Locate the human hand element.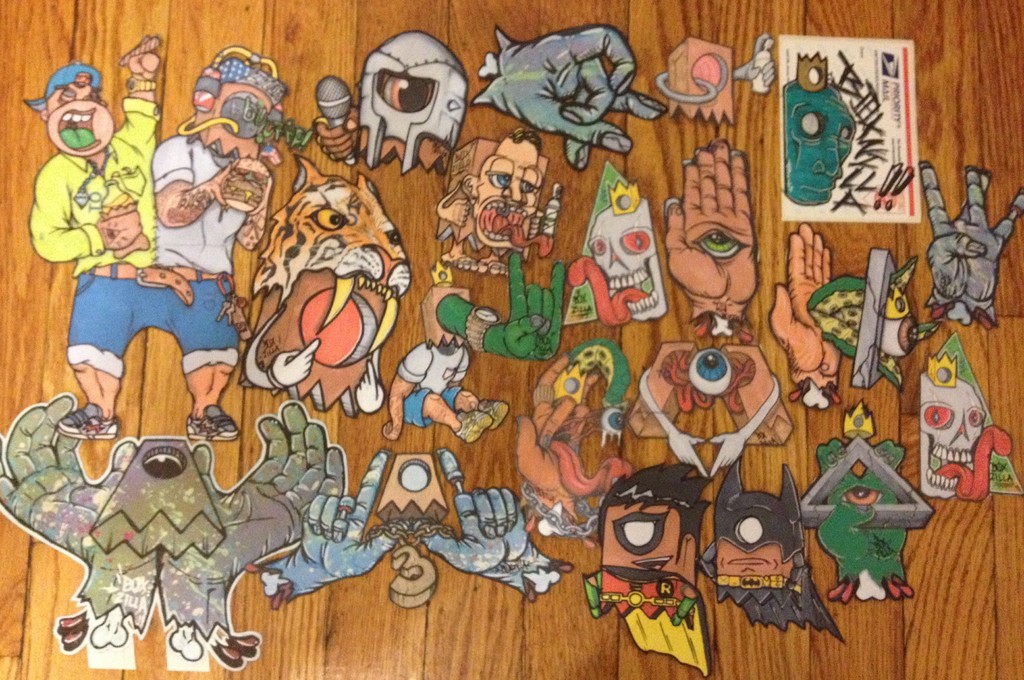
Element bbox: 476 23 667 170.
